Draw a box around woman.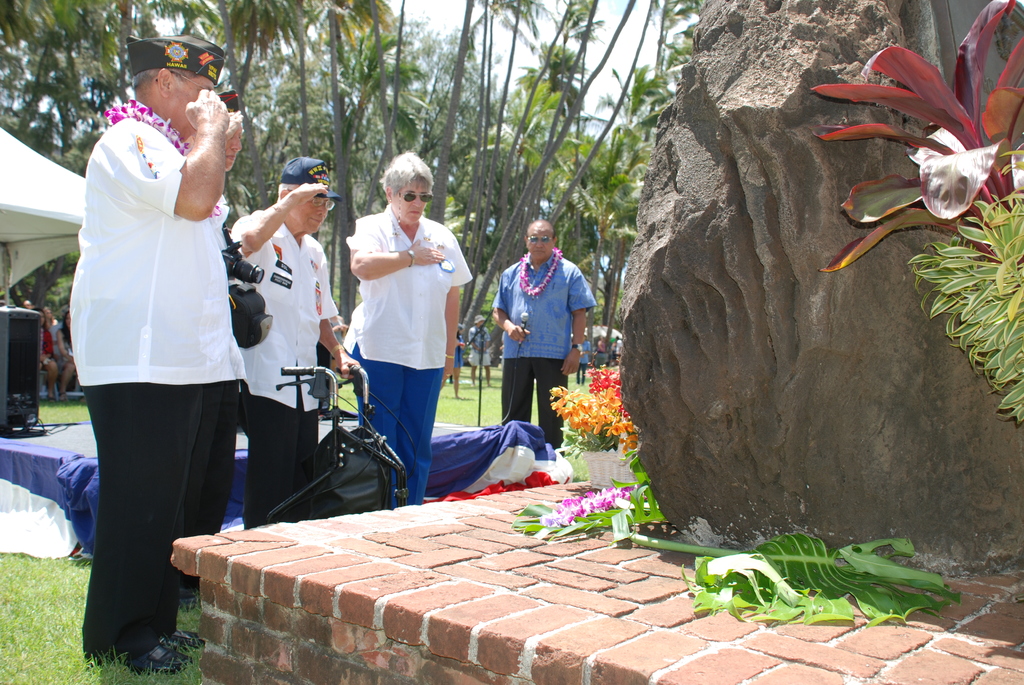
box(350, 154, 469, 500).
